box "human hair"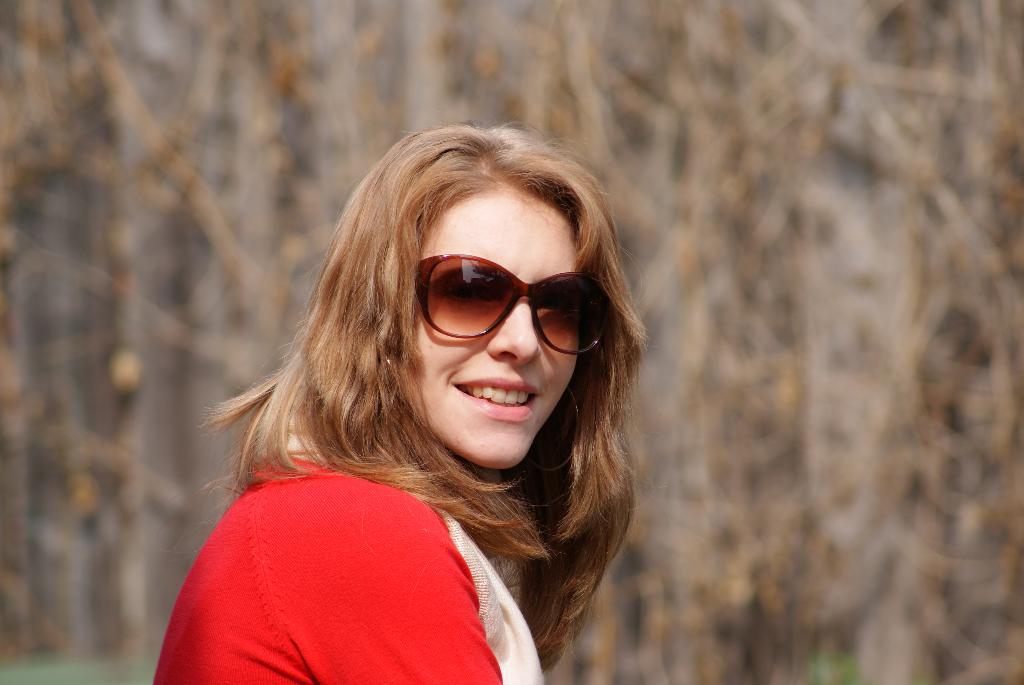
(206, 98, 646, 645)
